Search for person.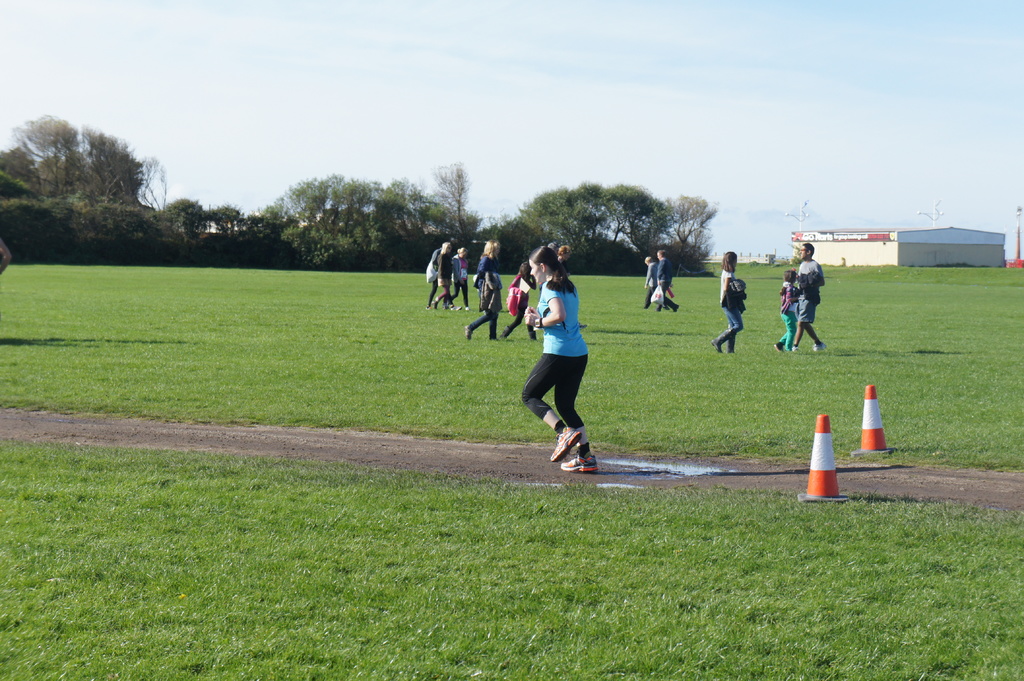
Found at bbox=(654, 248, 678, 317).
